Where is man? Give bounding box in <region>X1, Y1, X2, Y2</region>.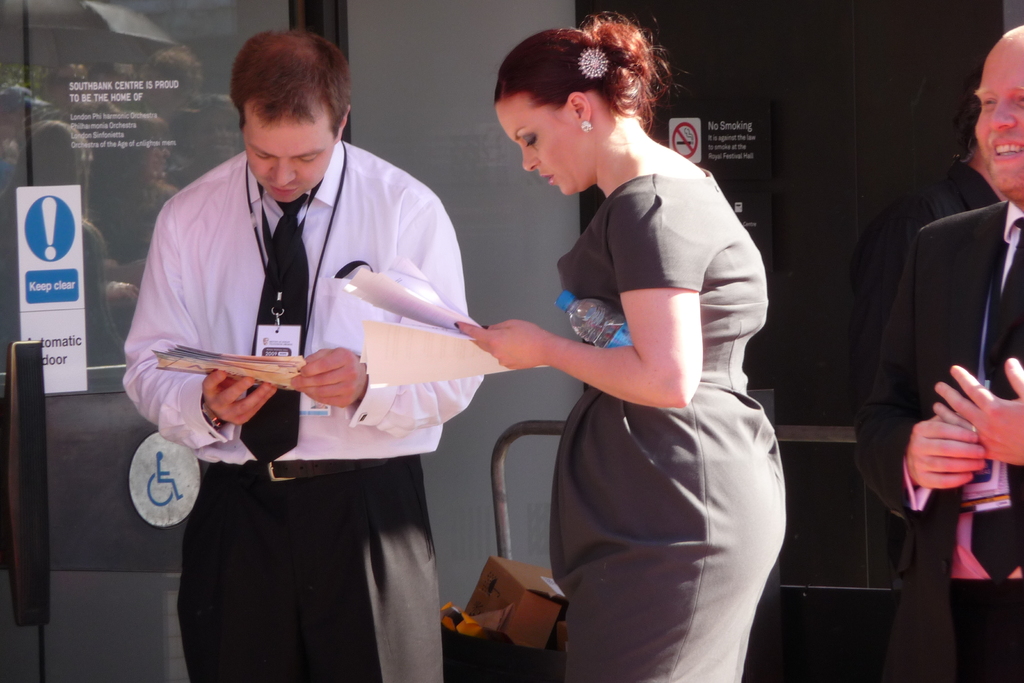
<region>853, 21, 1023, 682</region>.
